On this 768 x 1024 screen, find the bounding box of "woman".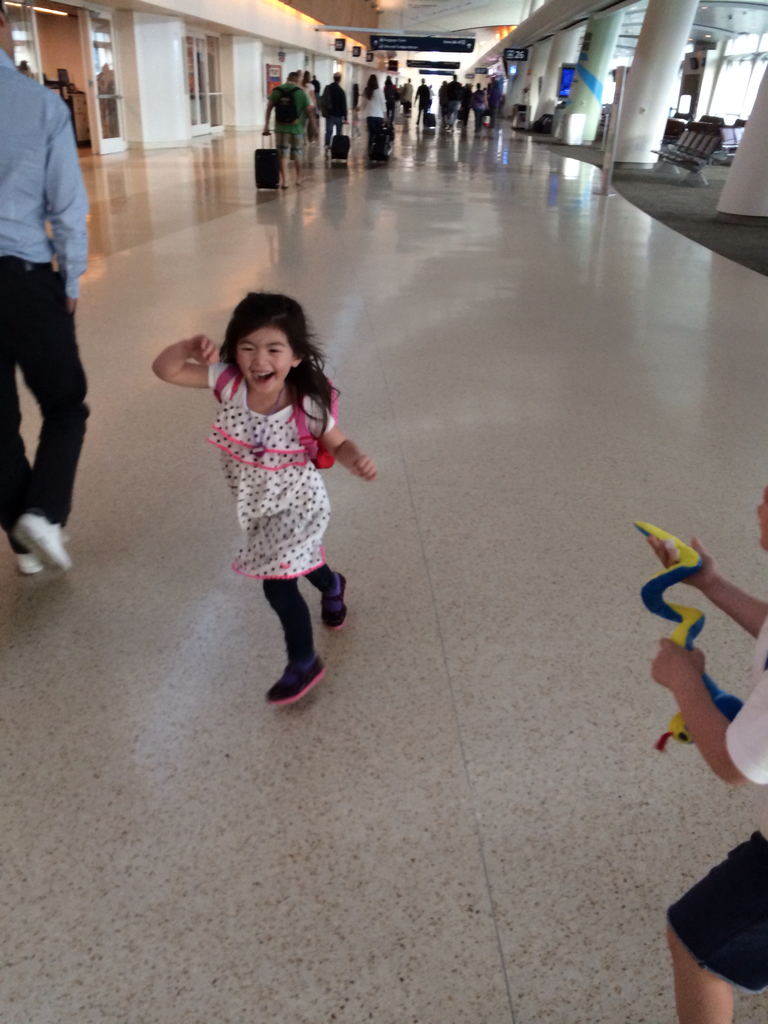
Bounding box: box(470, 81, 488, 134).
